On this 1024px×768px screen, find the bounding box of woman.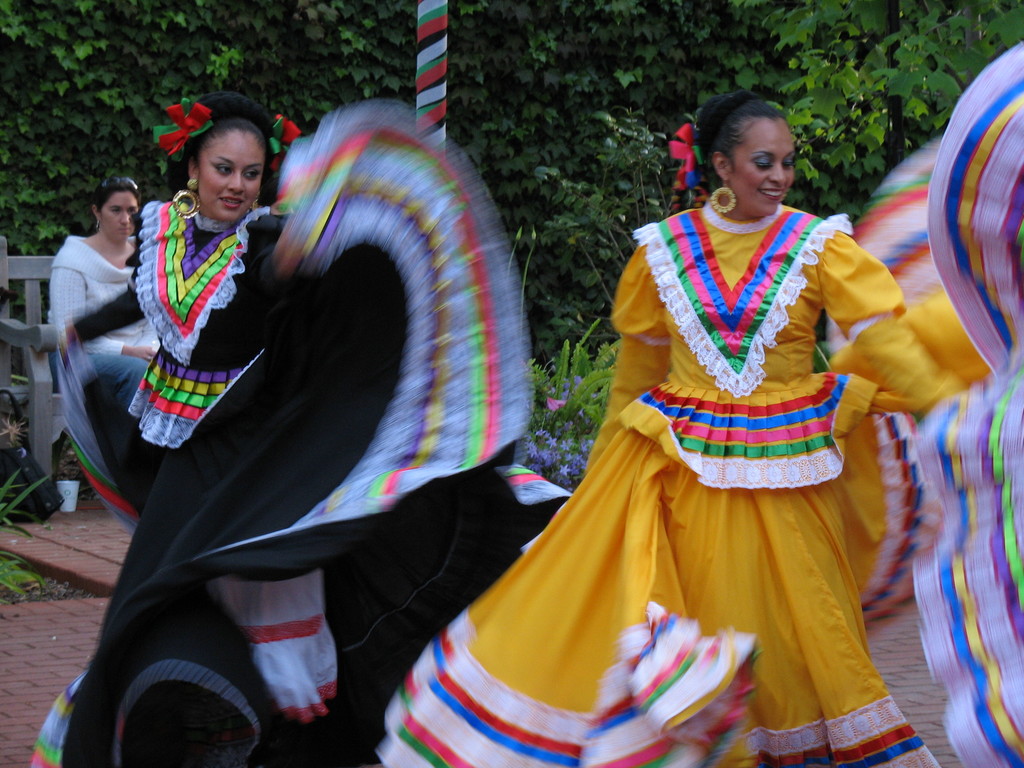
Bounding box: {"x1": 25, "y1": 90, "x2": 301, "y2": 767}.
